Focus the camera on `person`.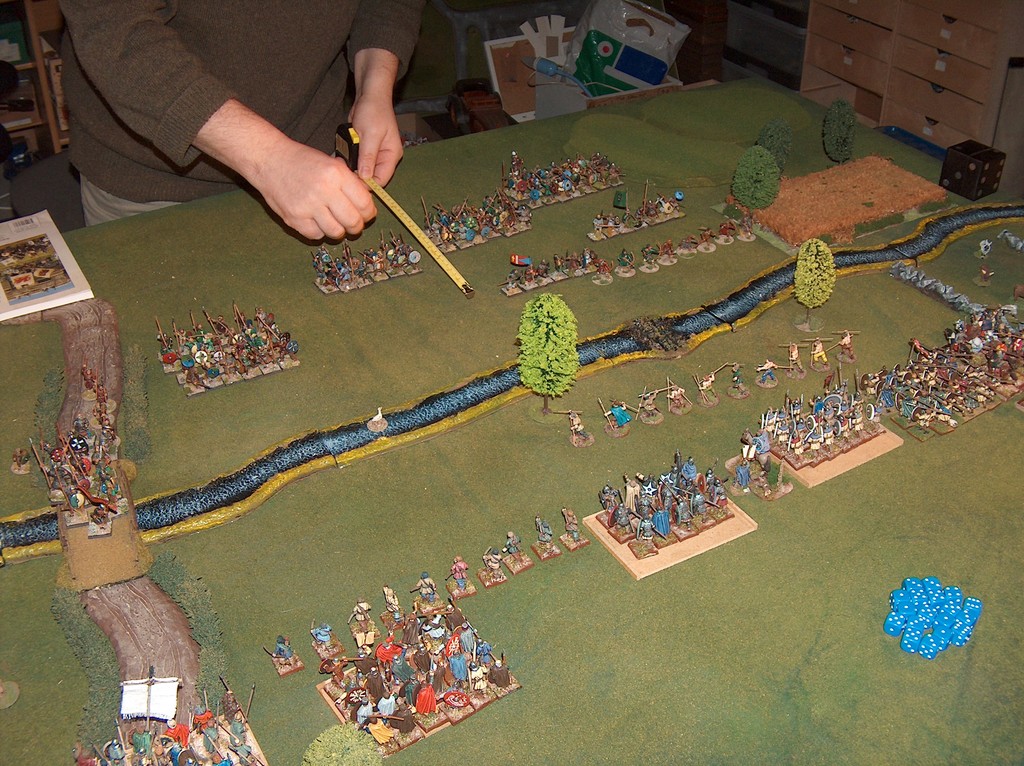
Focus region: 310, 621, 333, 653.
